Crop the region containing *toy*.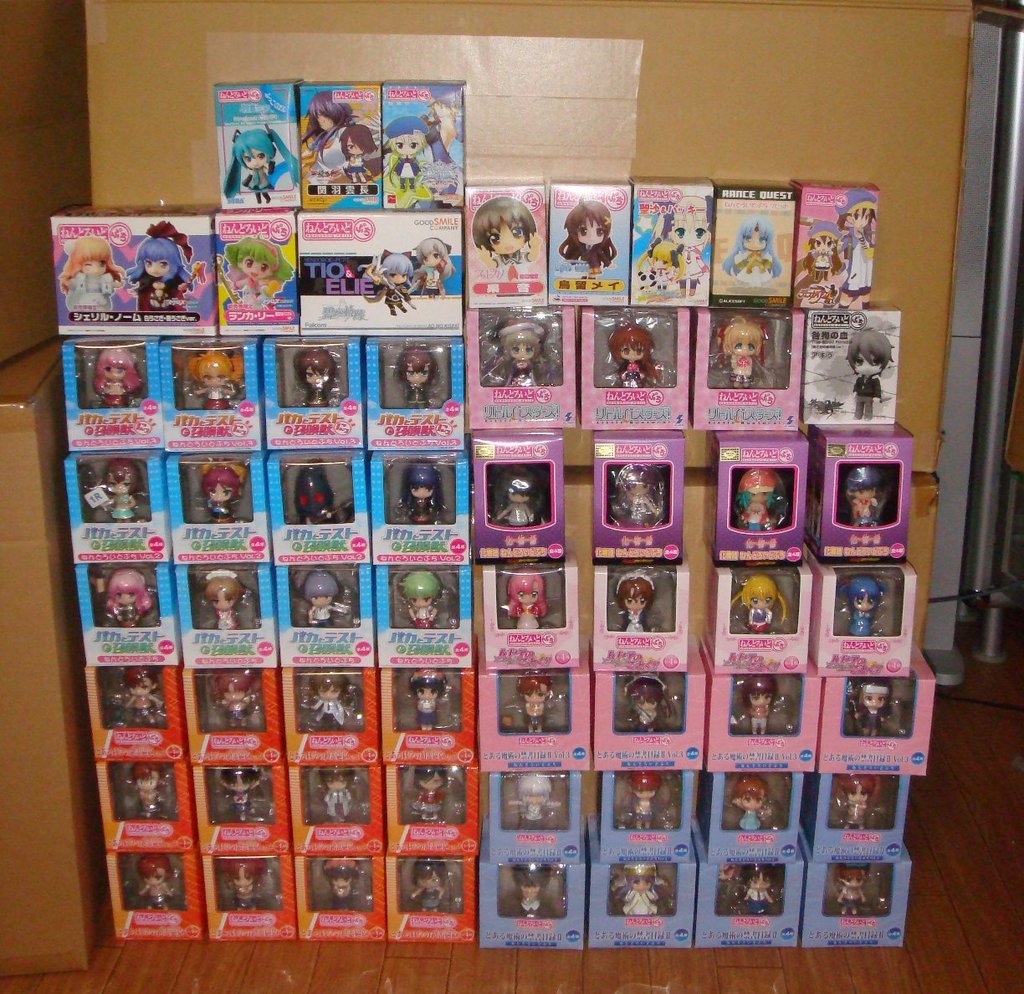
Crop region: crop(206, 679, 257, 742).
